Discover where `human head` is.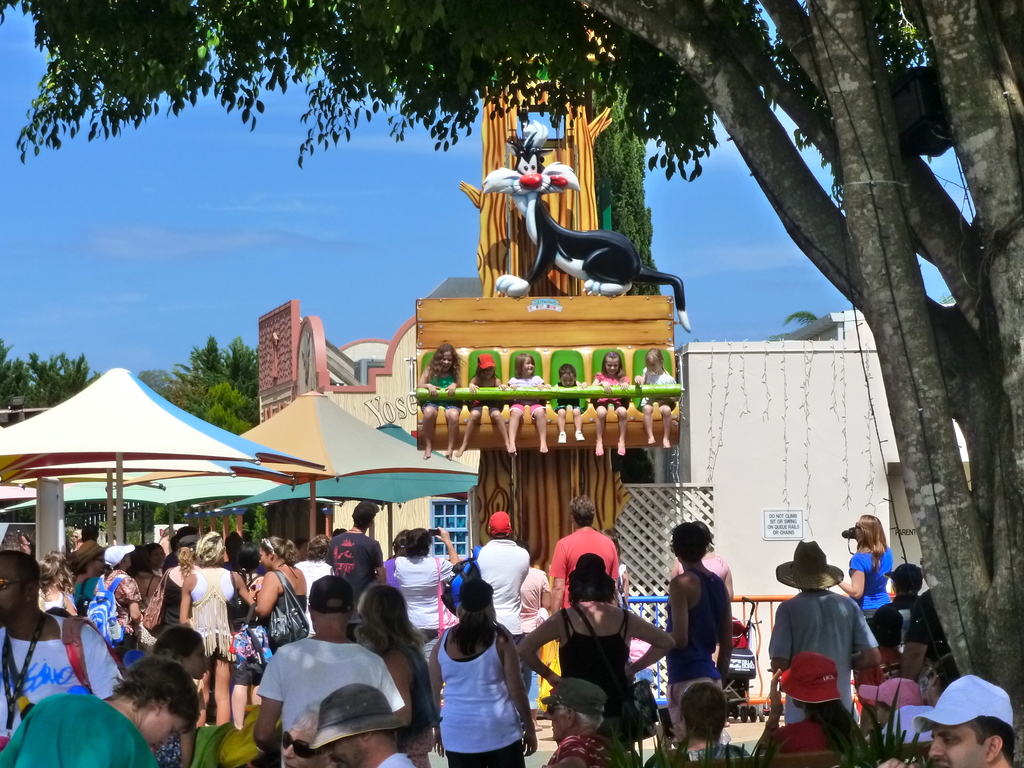
Discovered at x1=149, y1=619, x2=211, y2=682.
